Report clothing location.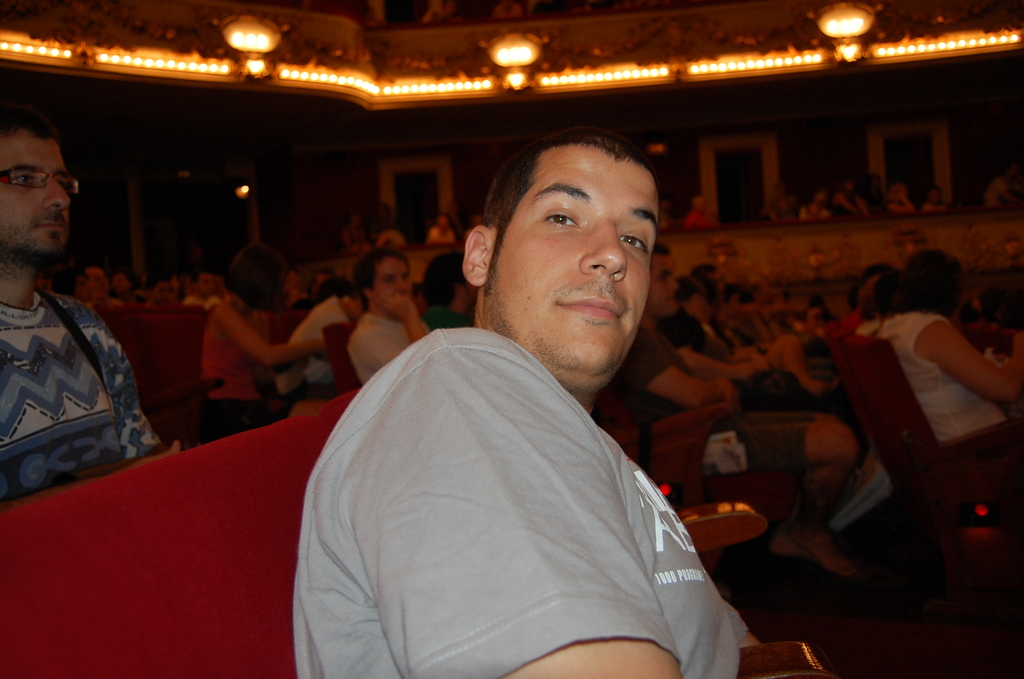
Report: box=[337, 297, 413, 380].
